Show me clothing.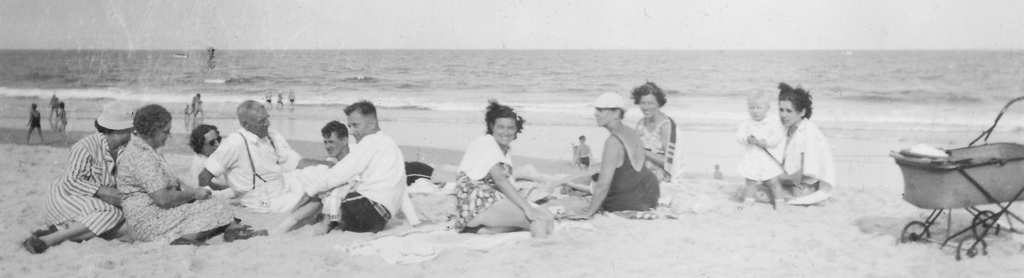
clothing is here: 604,132,662,214.
